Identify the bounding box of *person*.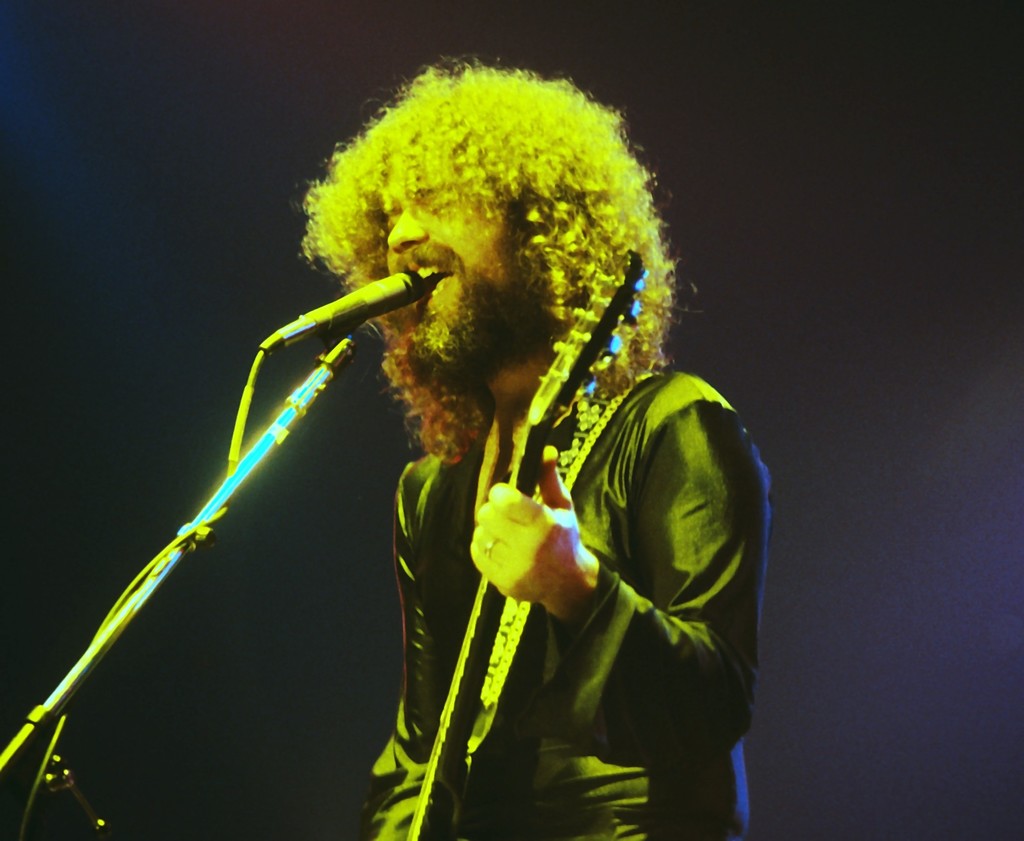
bbox(308, 61, 764, 840).
